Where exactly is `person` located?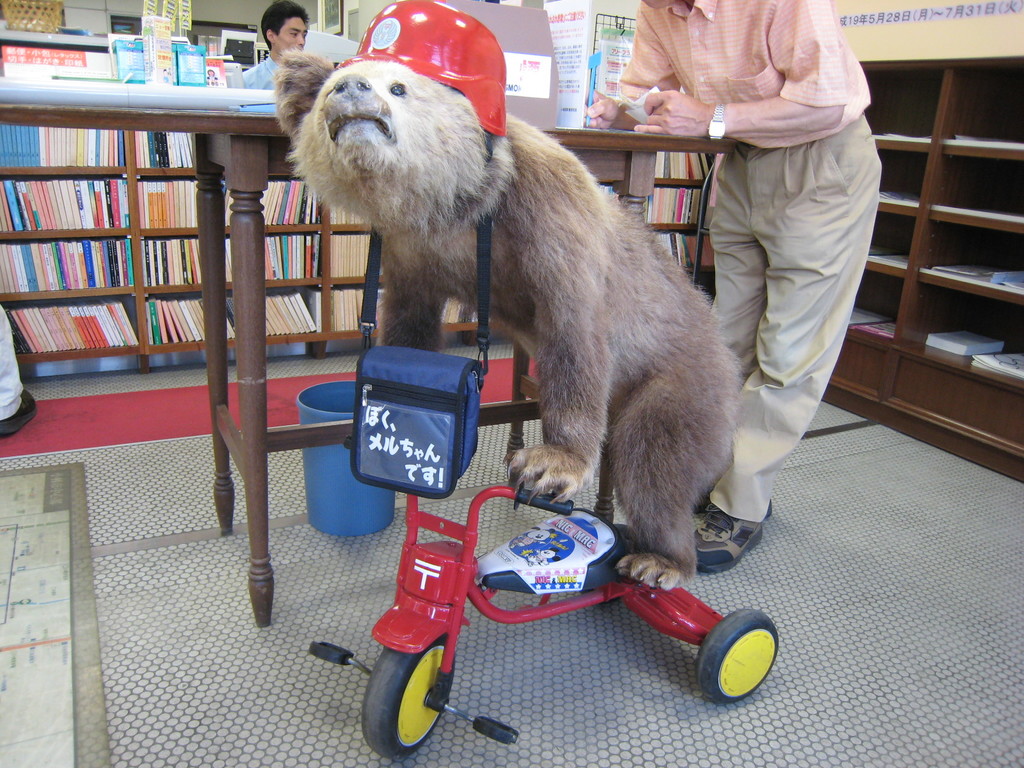
Its bounding box is 586:0:883:576.
